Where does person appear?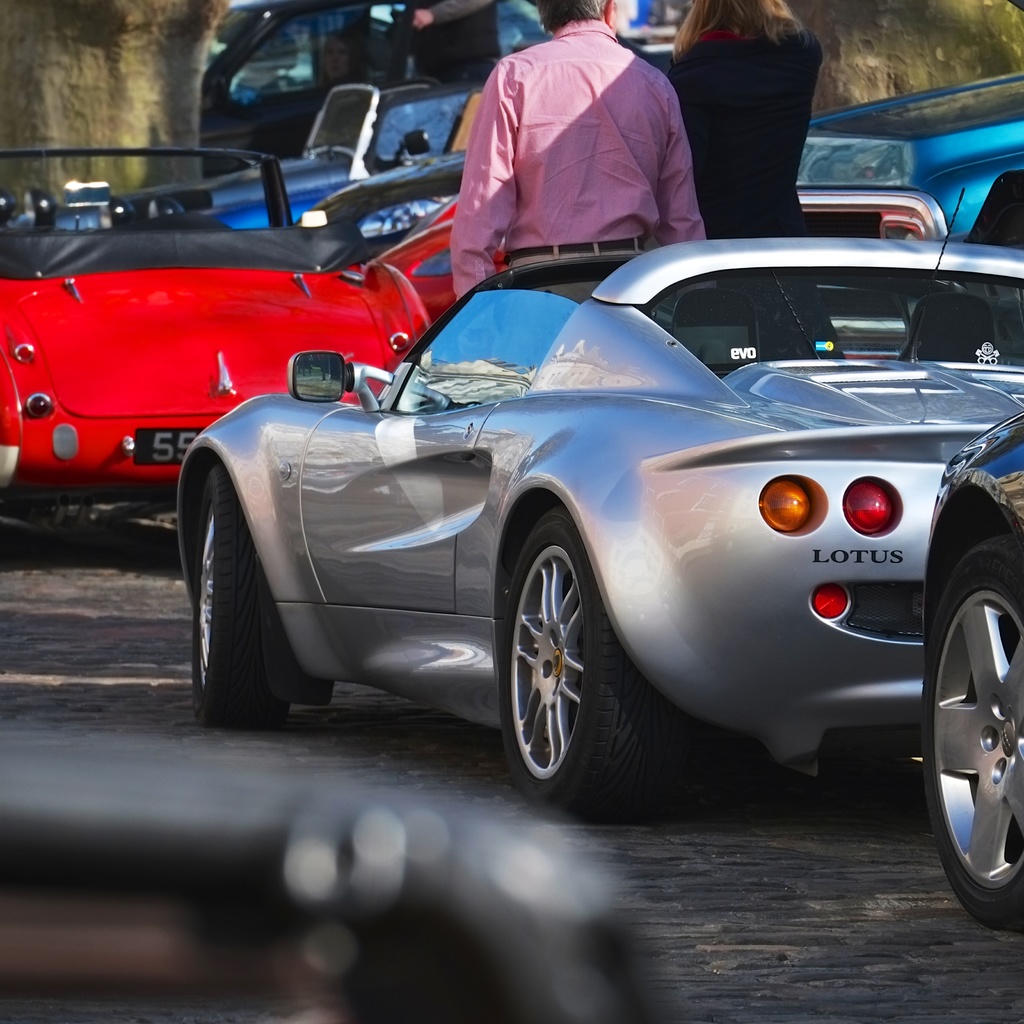
Appears at (x1=451, y1=0, x2=705, y2=293).
